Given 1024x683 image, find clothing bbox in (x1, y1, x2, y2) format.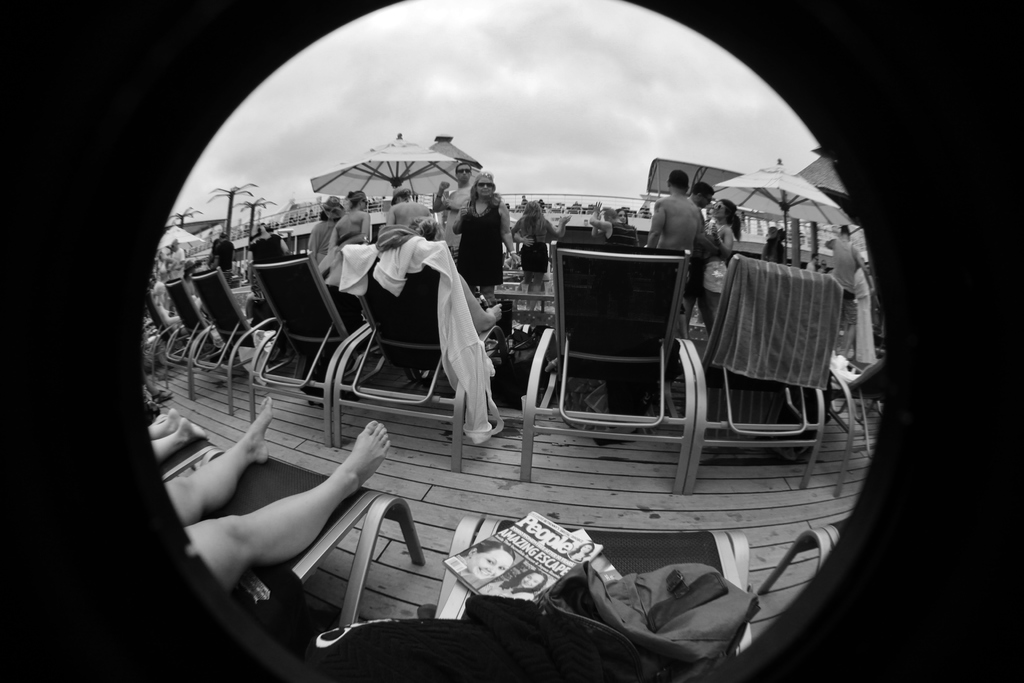
(378, 217, 417, 242).
